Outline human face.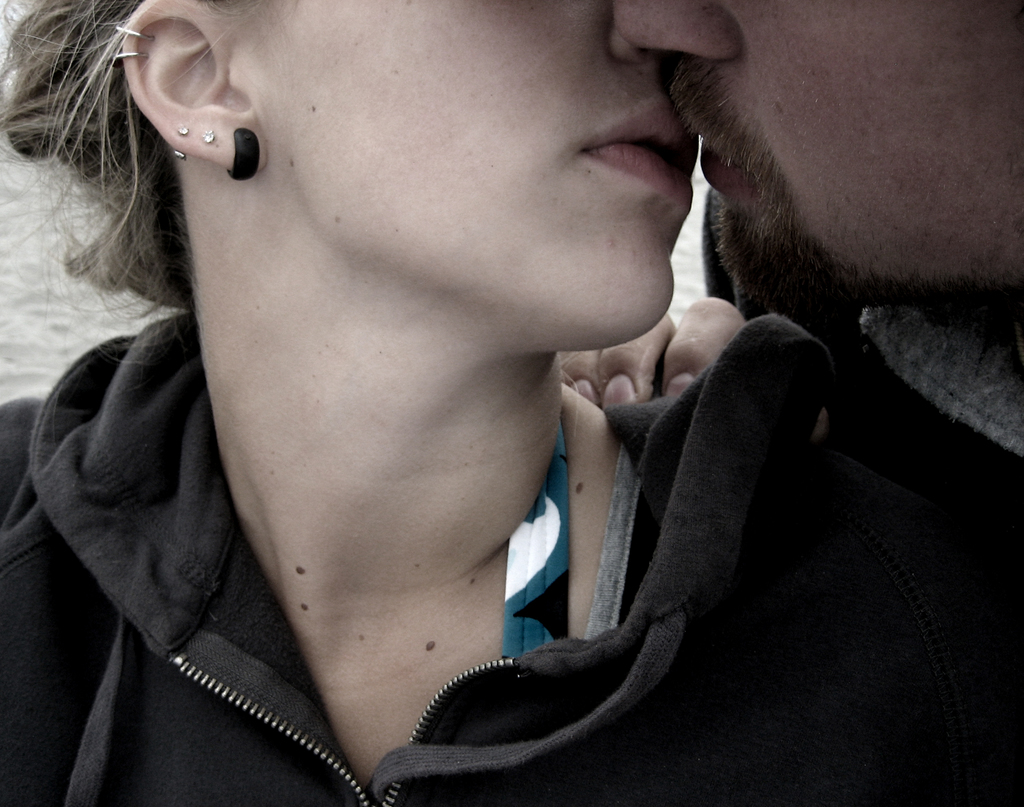
Outline: box(236, 0, 699, 348).
